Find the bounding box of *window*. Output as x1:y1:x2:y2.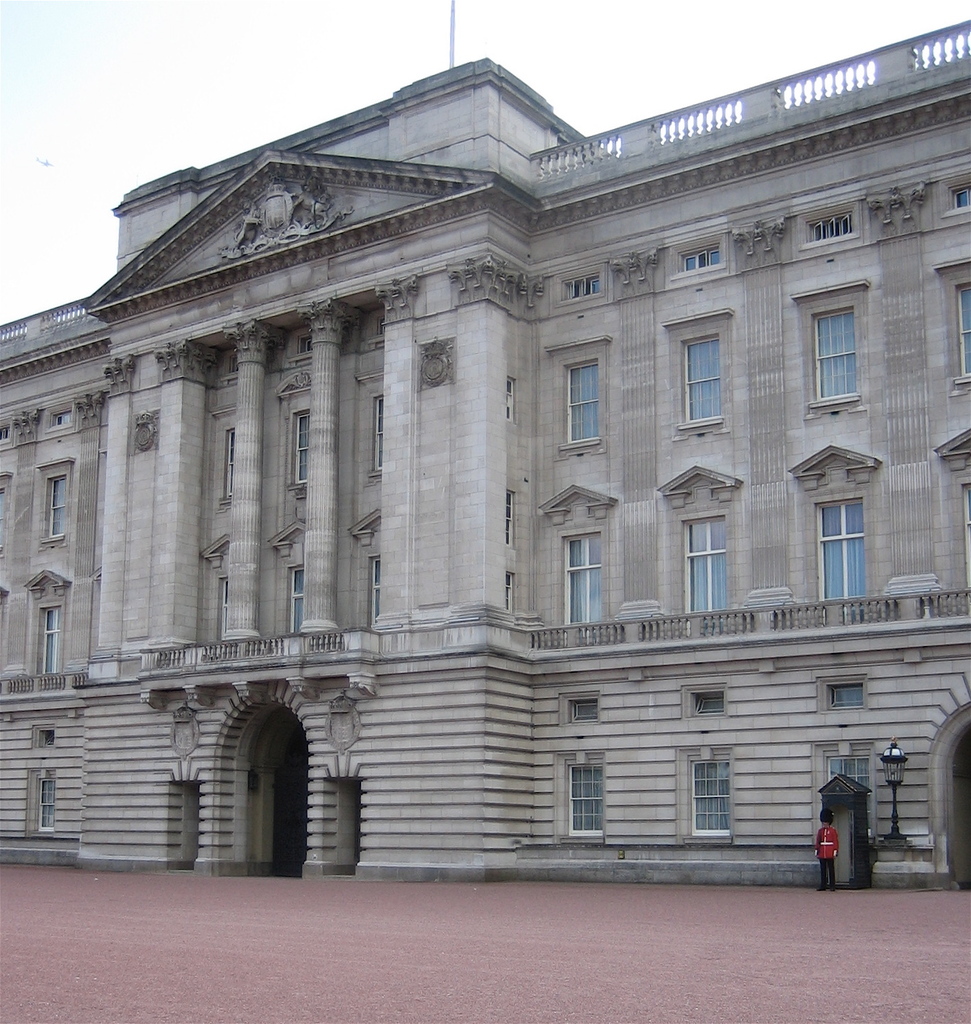
961:281:970:374.
